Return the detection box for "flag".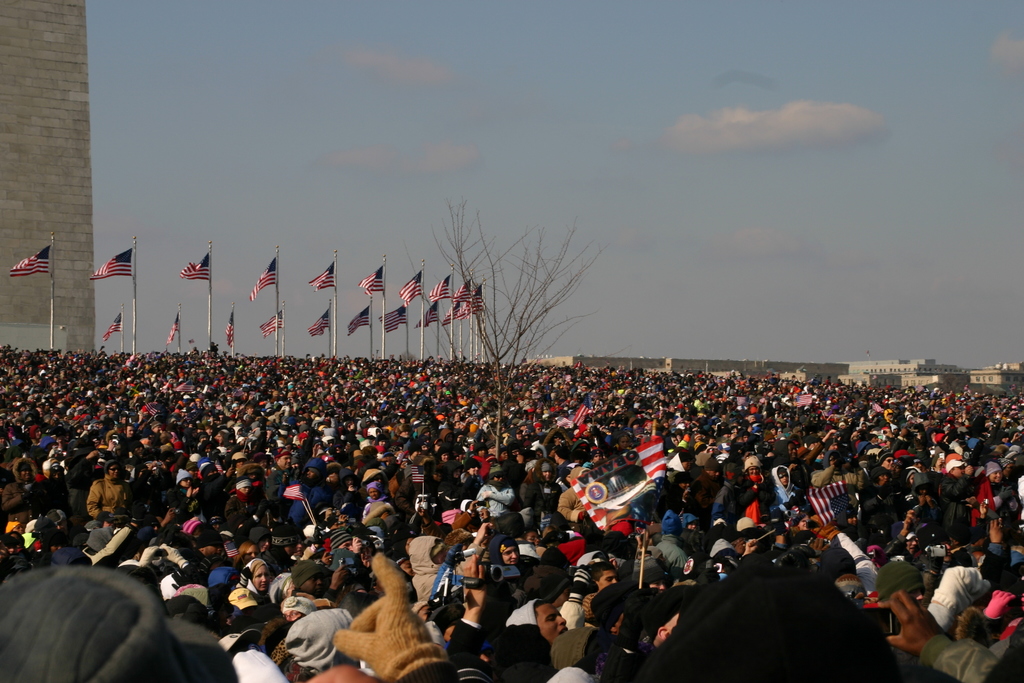
(579,407,604,427).
